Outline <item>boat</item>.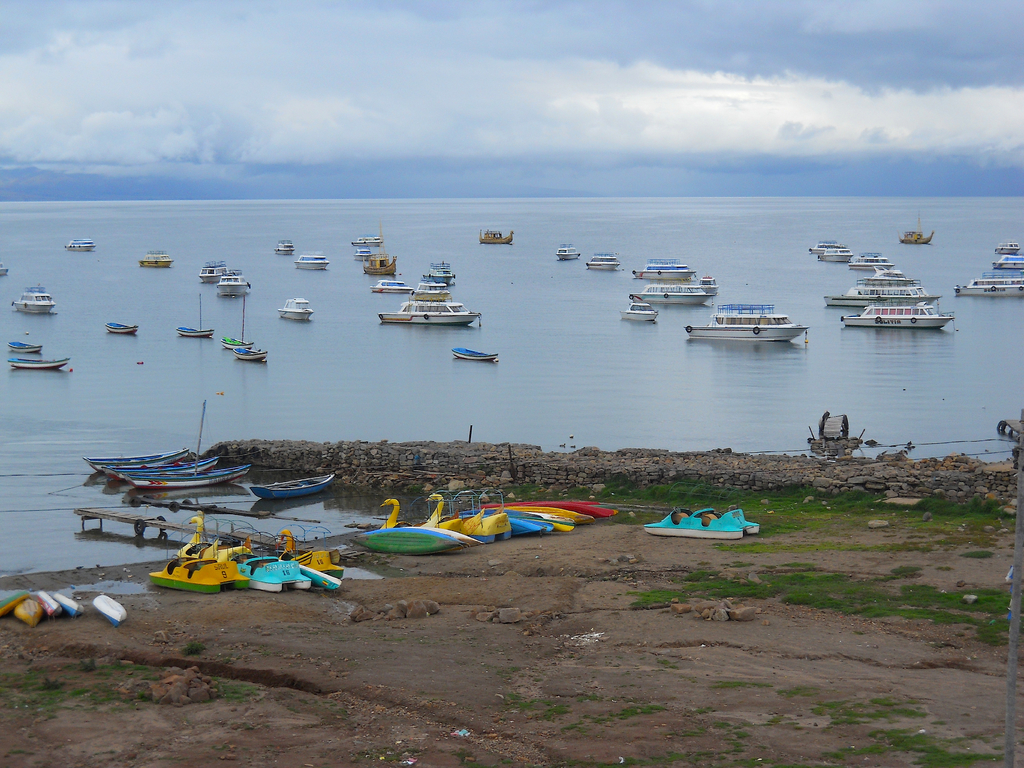
Outline: BBox(150, 552, 254, 596).
